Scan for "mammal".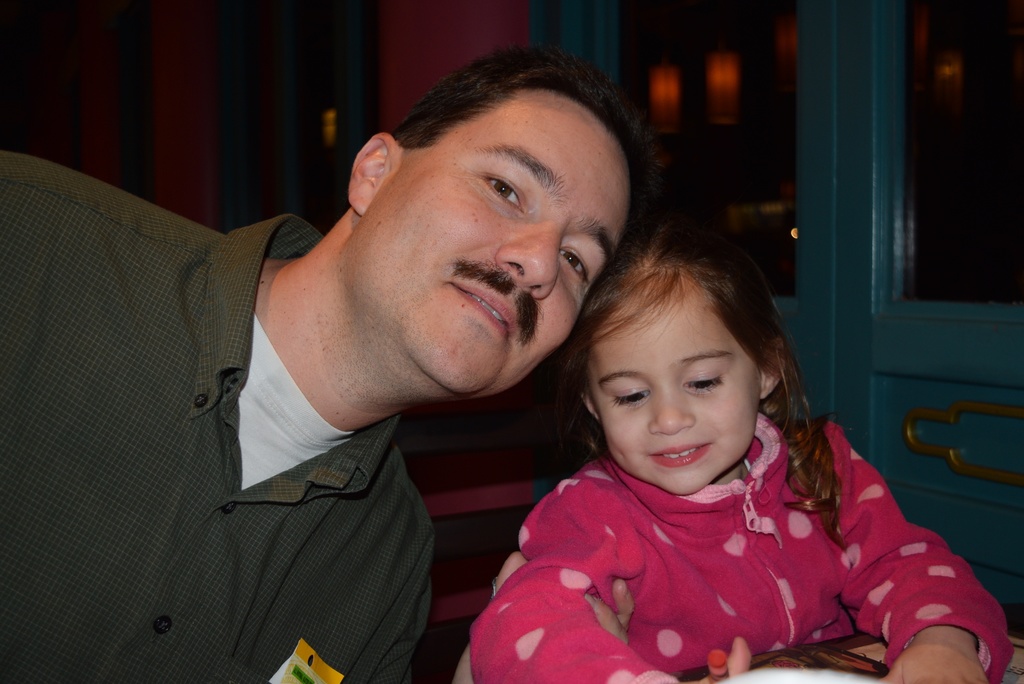
Scan result: (x1=0, y1=47, x2=670, y2=683).
